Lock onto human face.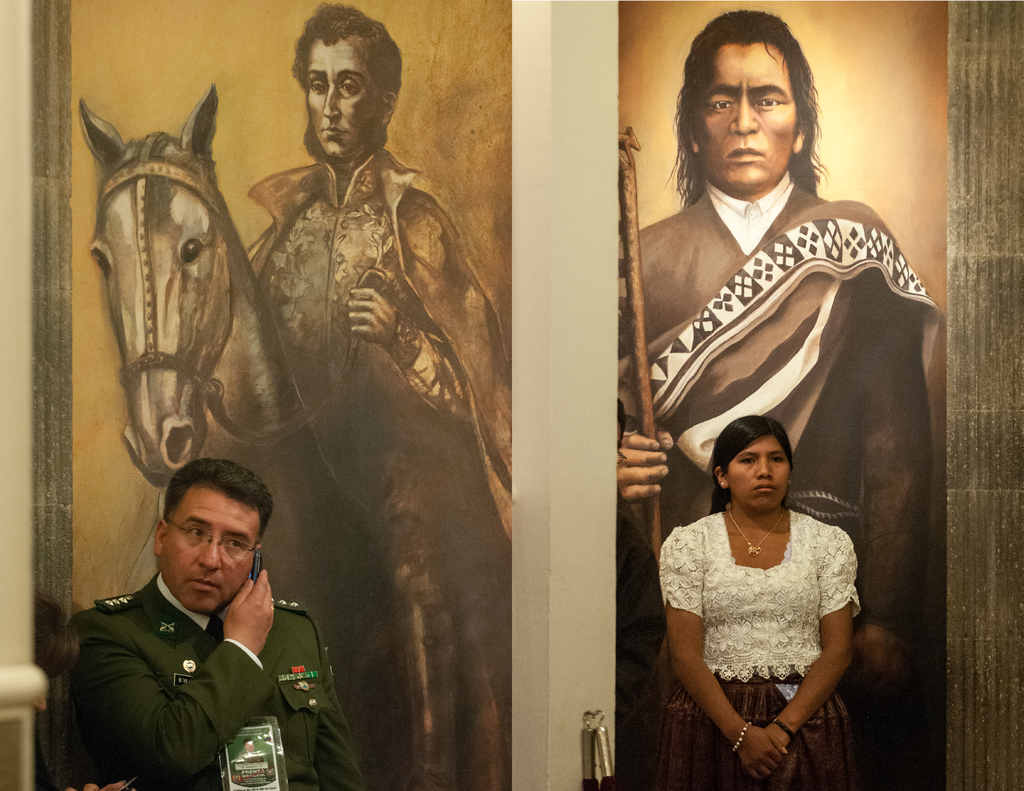
Locked: 724 432 788 516.
